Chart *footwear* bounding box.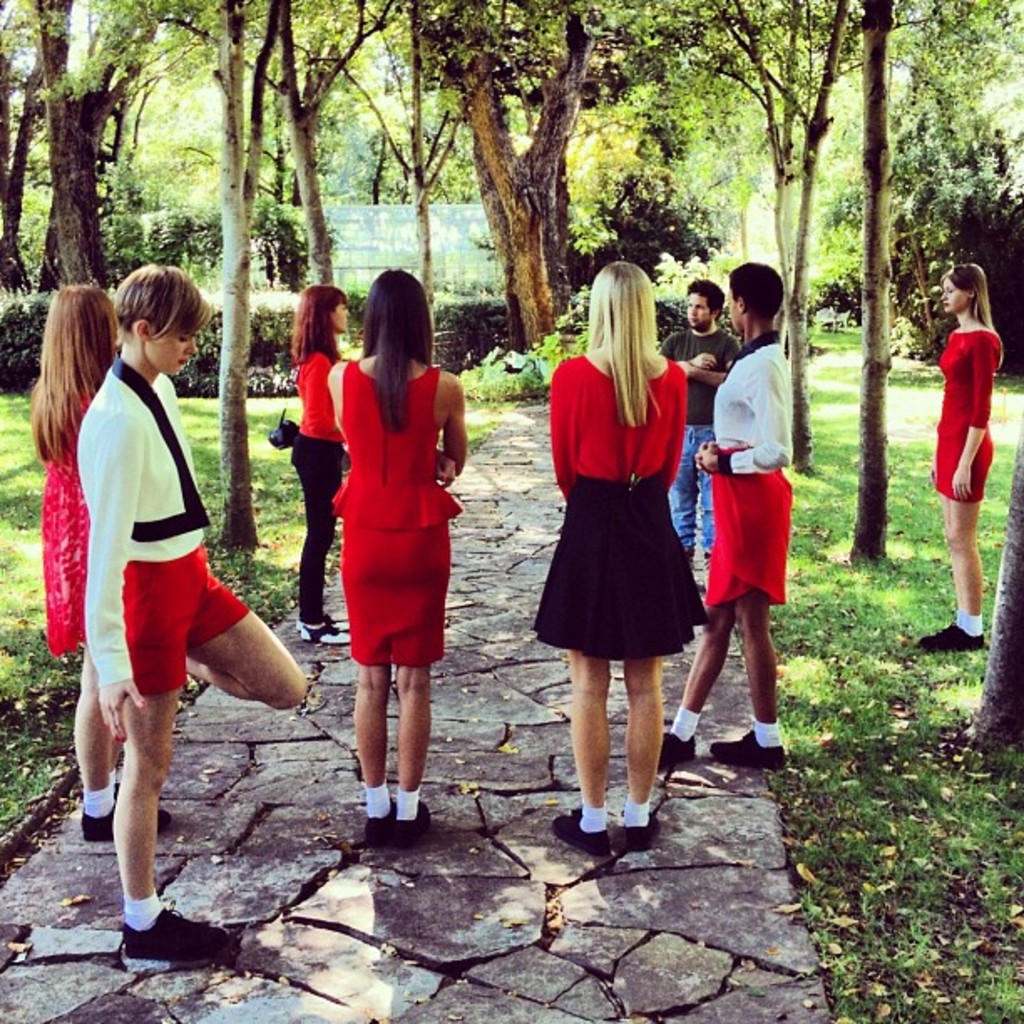
Charted: {"left": 550, "top": 806, "right": 606, "bottom": 850}.
